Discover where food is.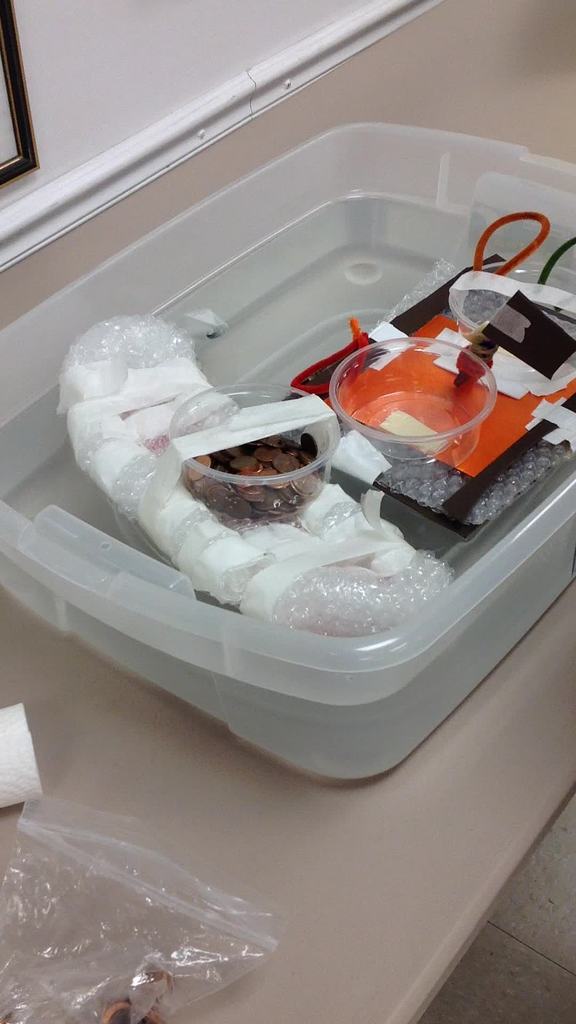
Discovered at pyautogui.locateOnScreen(182, 403, 343, 509).
